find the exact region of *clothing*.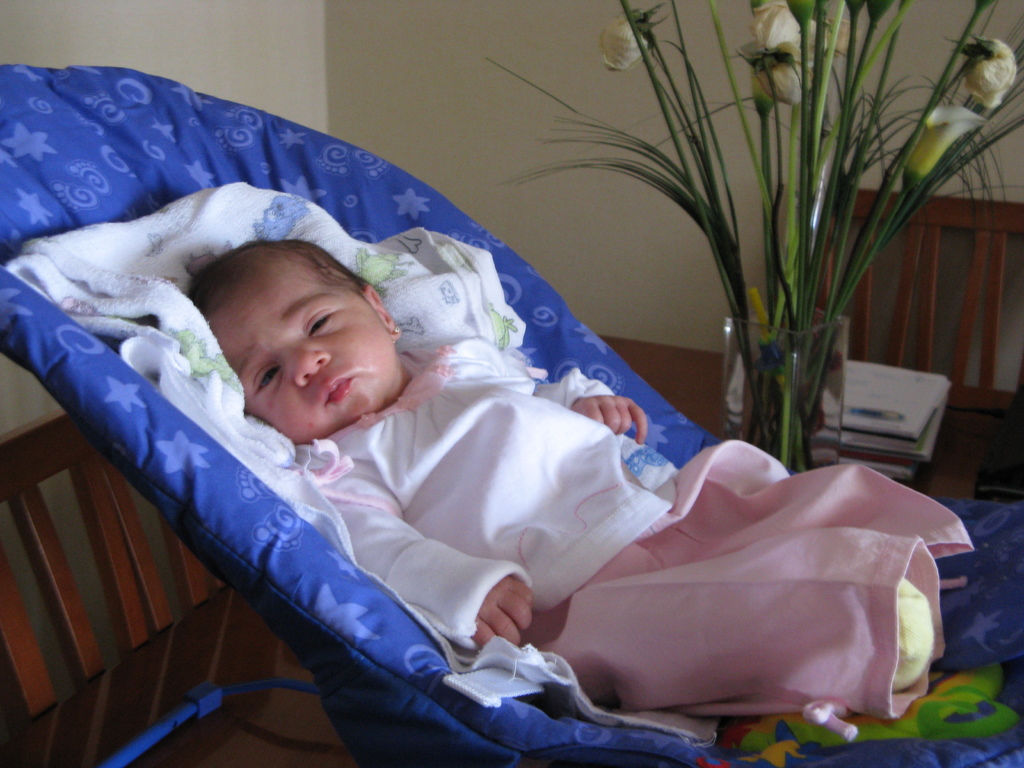
Exact region: box=[291, 332, 977, 740].
